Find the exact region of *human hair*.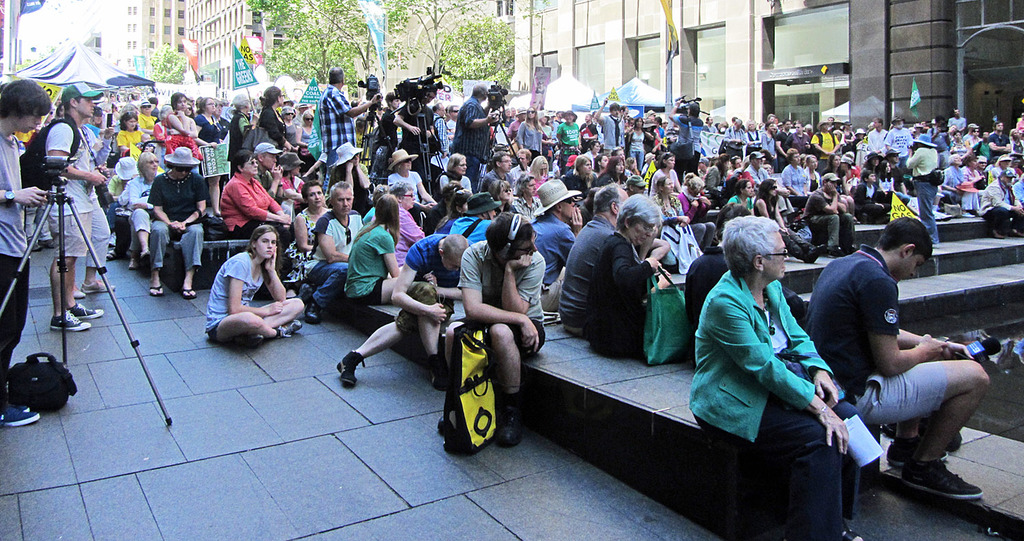
Exact region: 249/225/276/281.
